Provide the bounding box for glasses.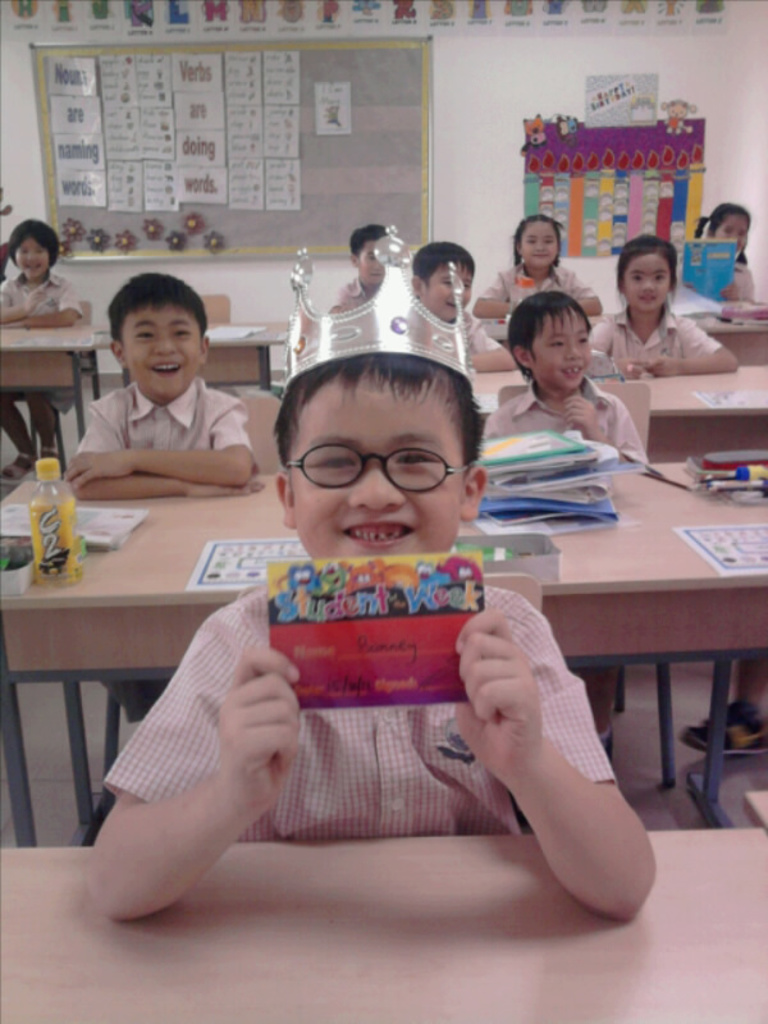
bbox(278, 442, 468, 497).
